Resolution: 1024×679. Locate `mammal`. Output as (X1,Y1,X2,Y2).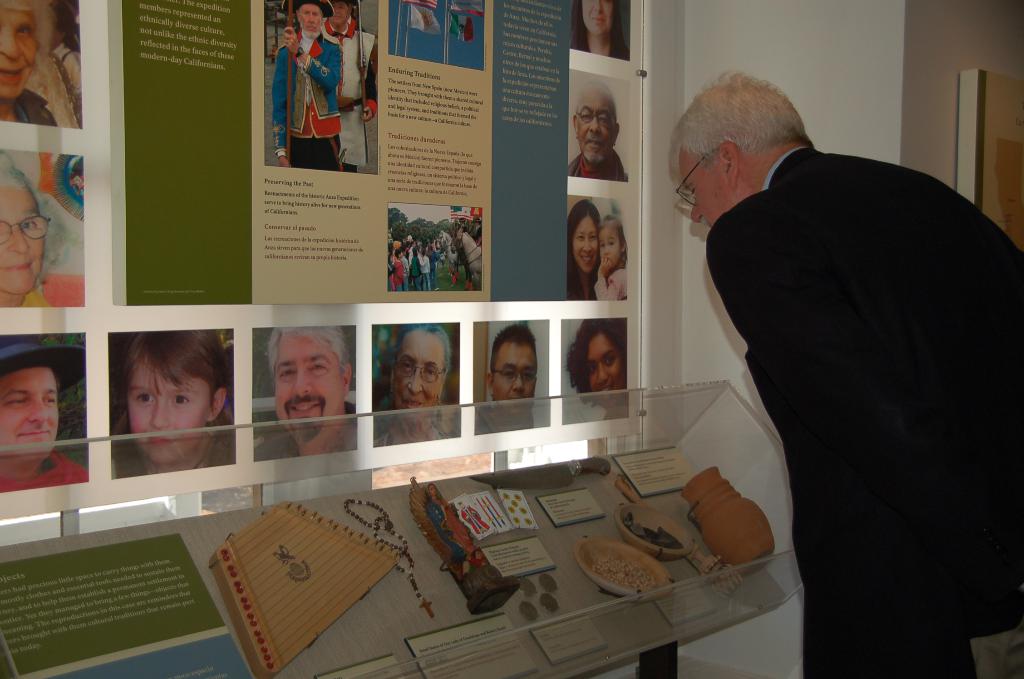
(563,318,630,423).
